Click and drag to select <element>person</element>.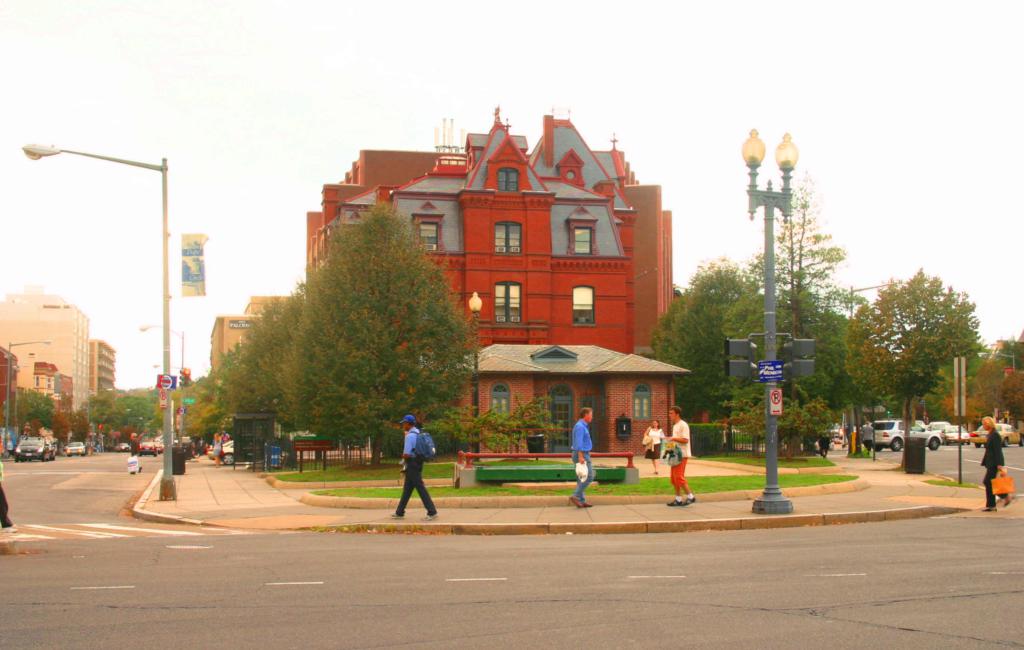
Selection: 640,418,669,479.
